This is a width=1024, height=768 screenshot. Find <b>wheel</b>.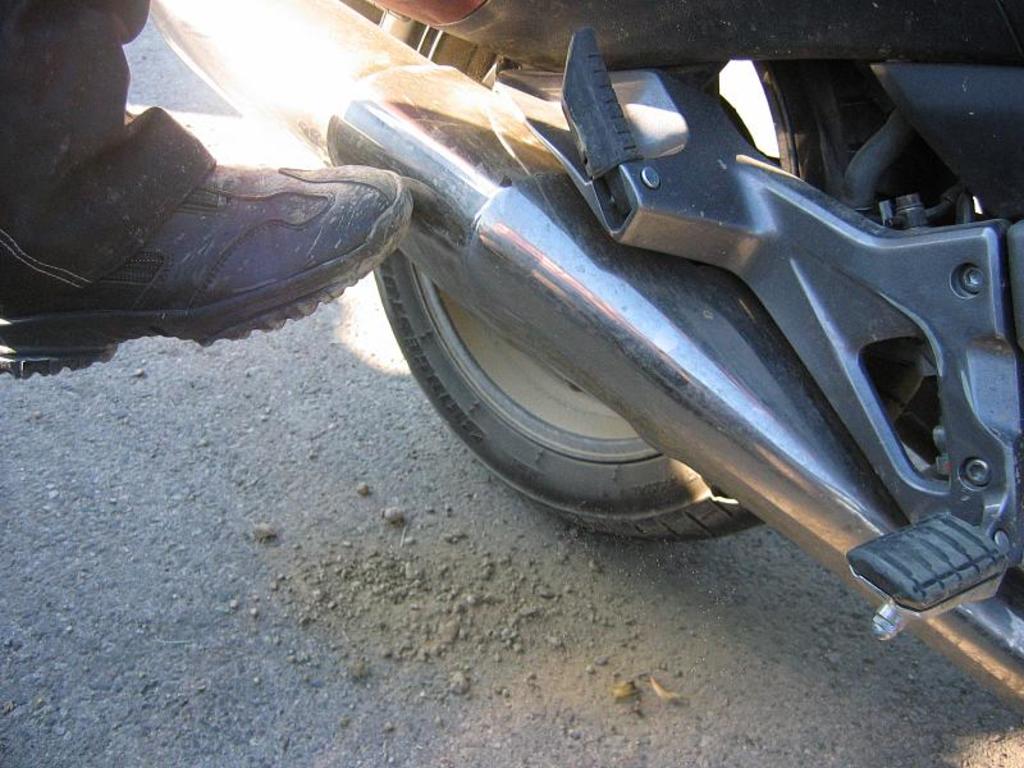
Bounding box: 394:142:724:545.
